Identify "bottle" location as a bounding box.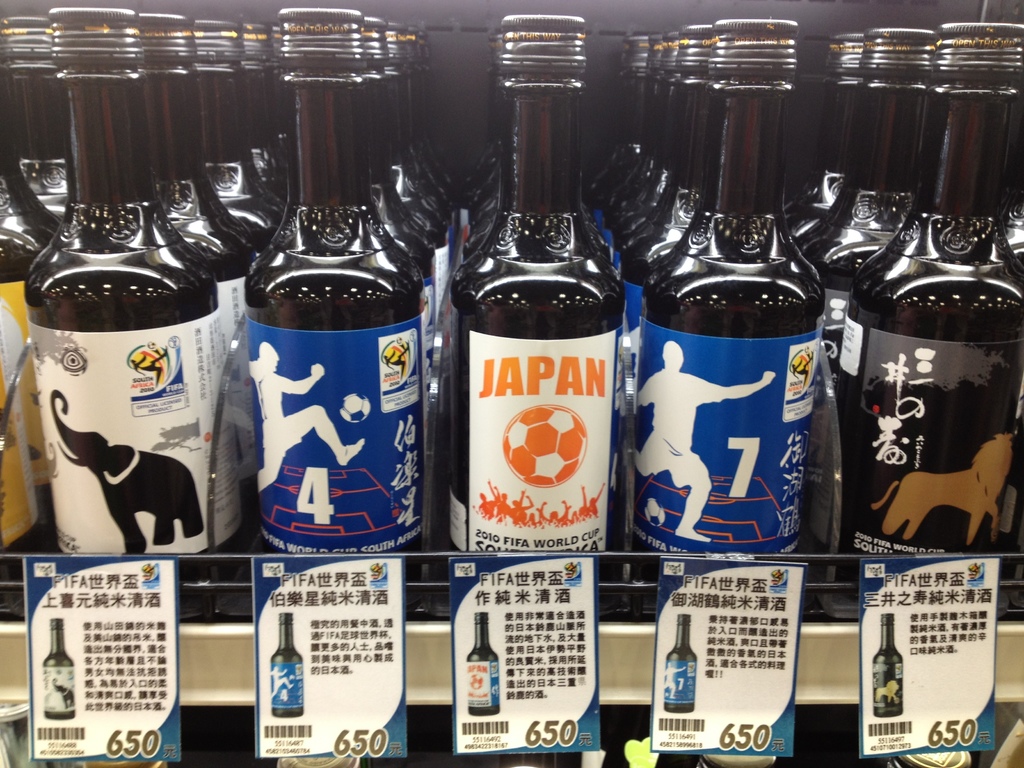
[467,186,505,244].
